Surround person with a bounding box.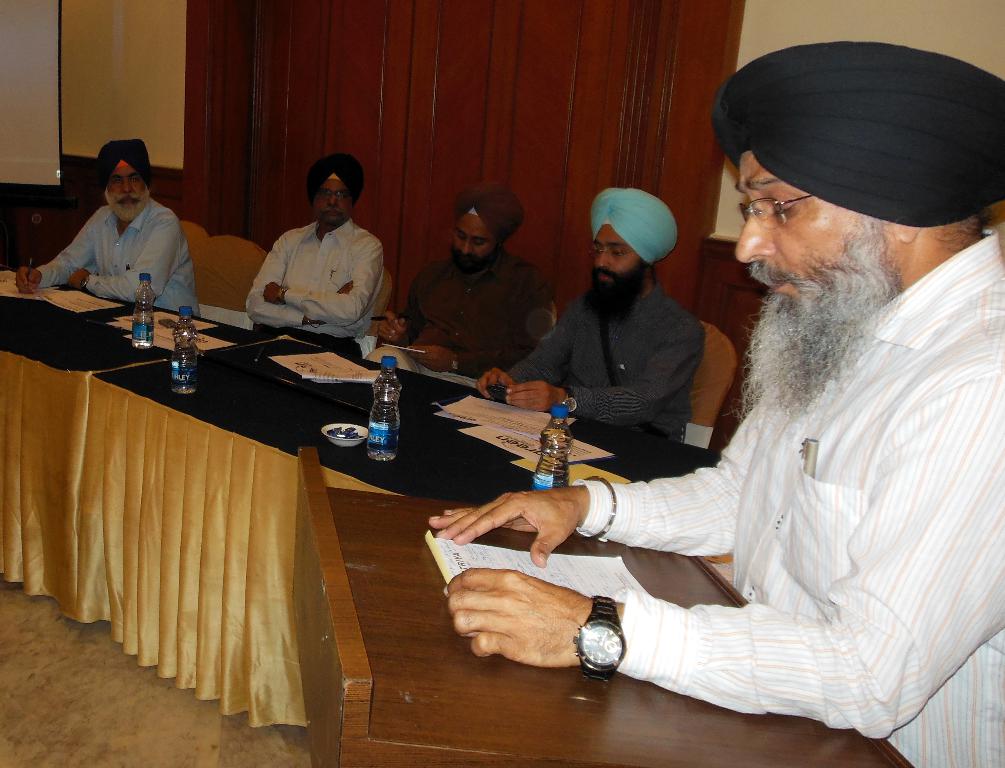
l=425, t=40, r=1004, b=767.
